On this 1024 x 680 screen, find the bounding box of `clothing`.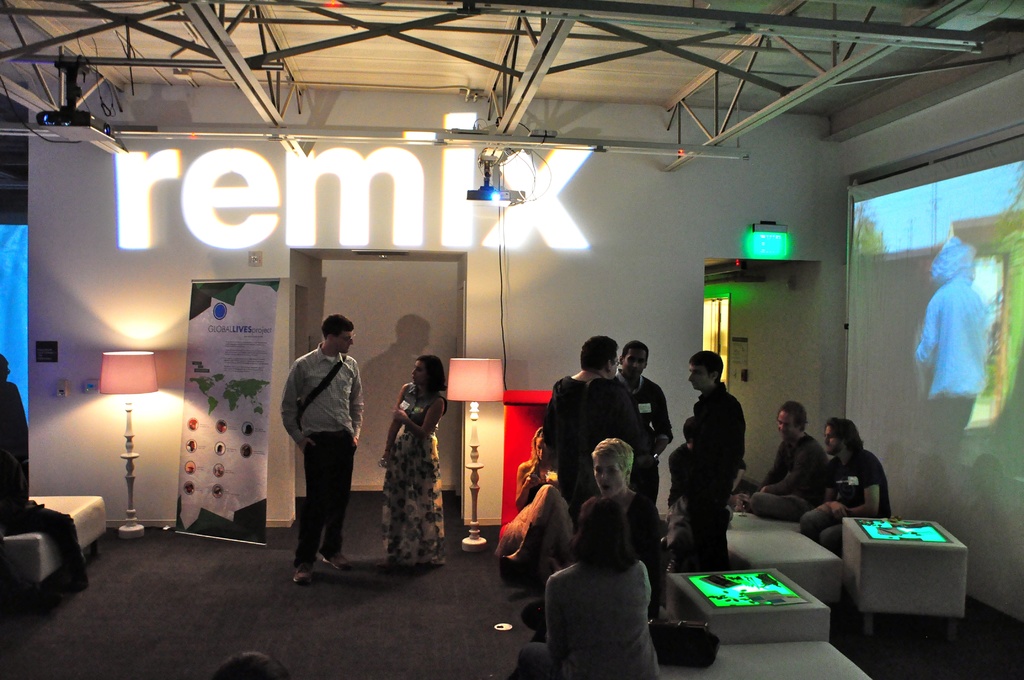
Bounding box: {"x1": 511, "y1": 503, "x2": 582, "y2": 558}.
